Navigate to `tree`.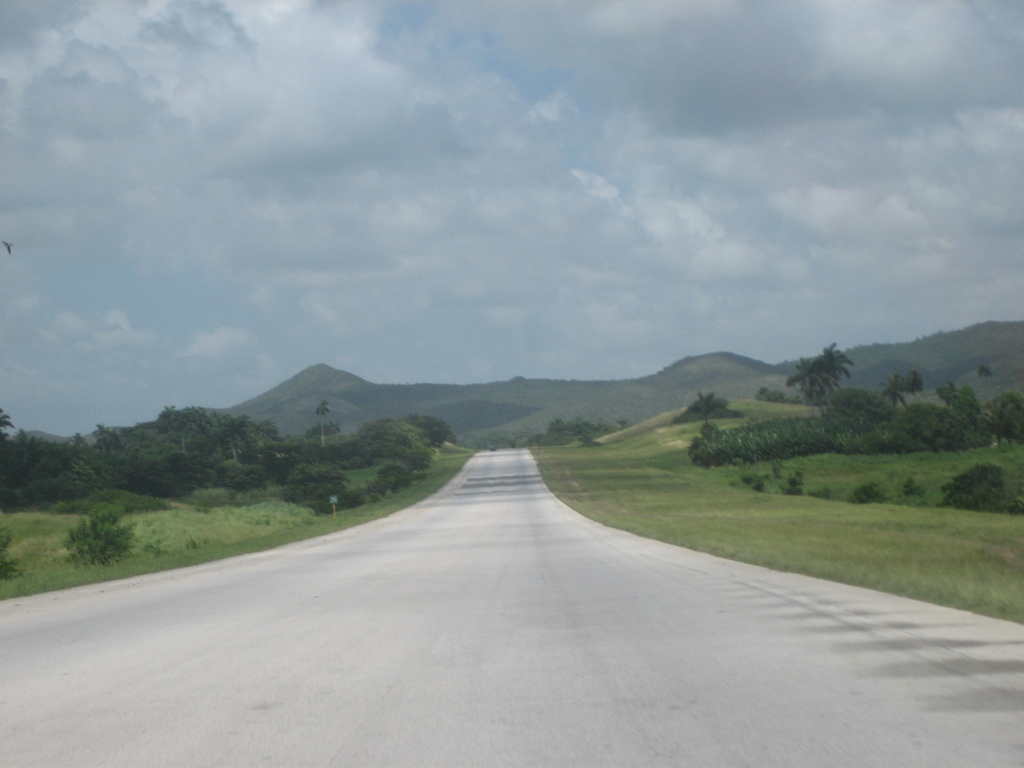
Navigation target: Rect(932, 463, 1009, 509).
